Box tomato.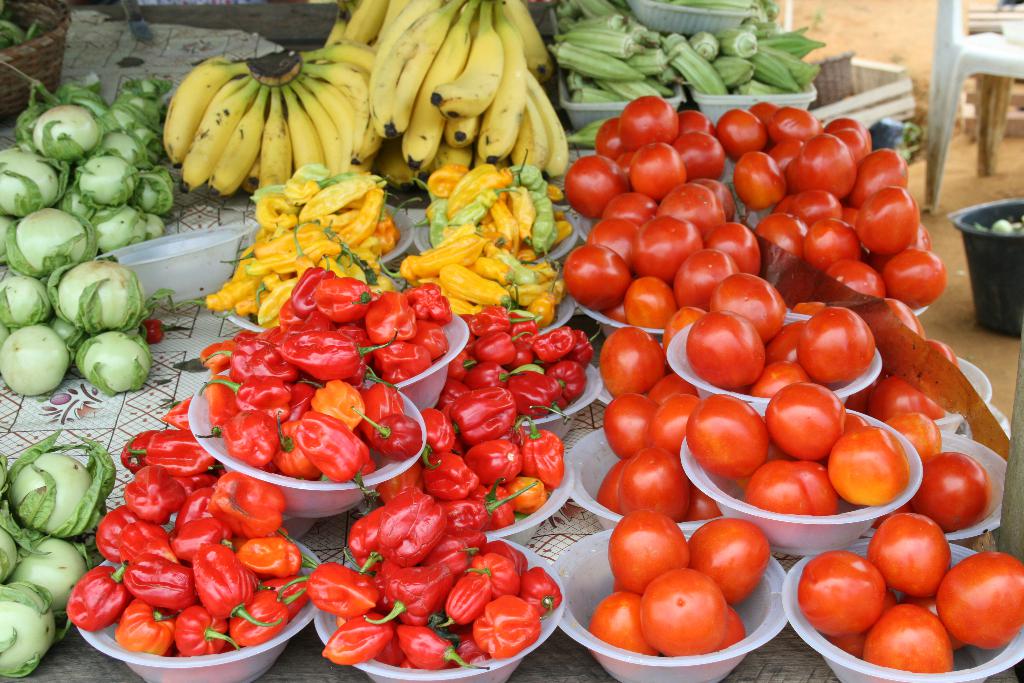
595 115 626 160.
